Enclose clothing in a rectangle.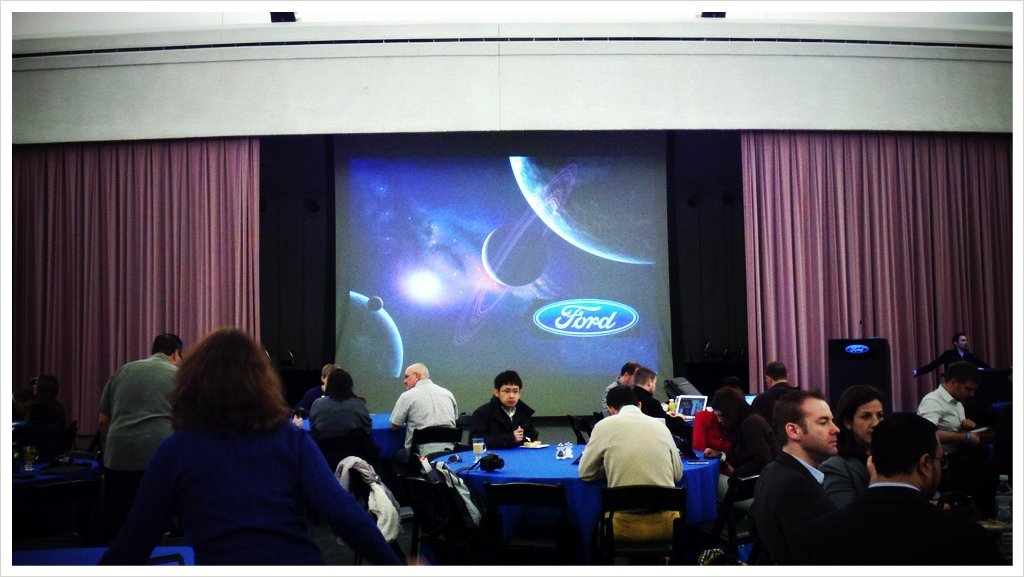
{"left": 728, "top": 414, "right": 776, "bottom": 496}.
